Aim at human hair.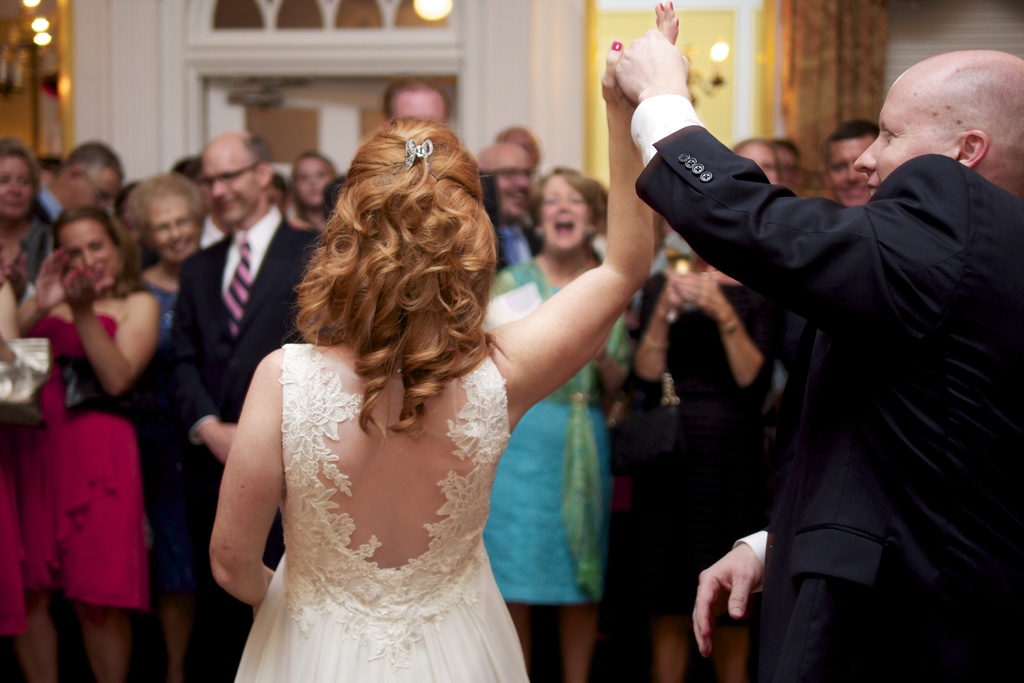
Aimed at locate(383, 76, 453, 131).
